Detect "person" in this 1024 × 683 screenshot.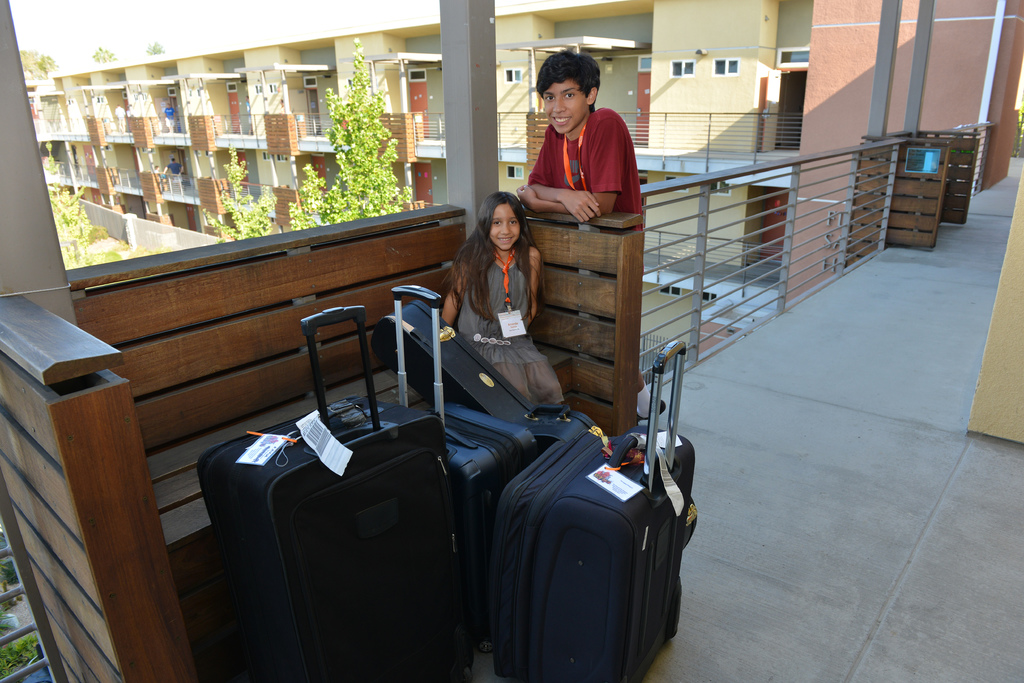
Detection: [512, 49, 645, 234].
